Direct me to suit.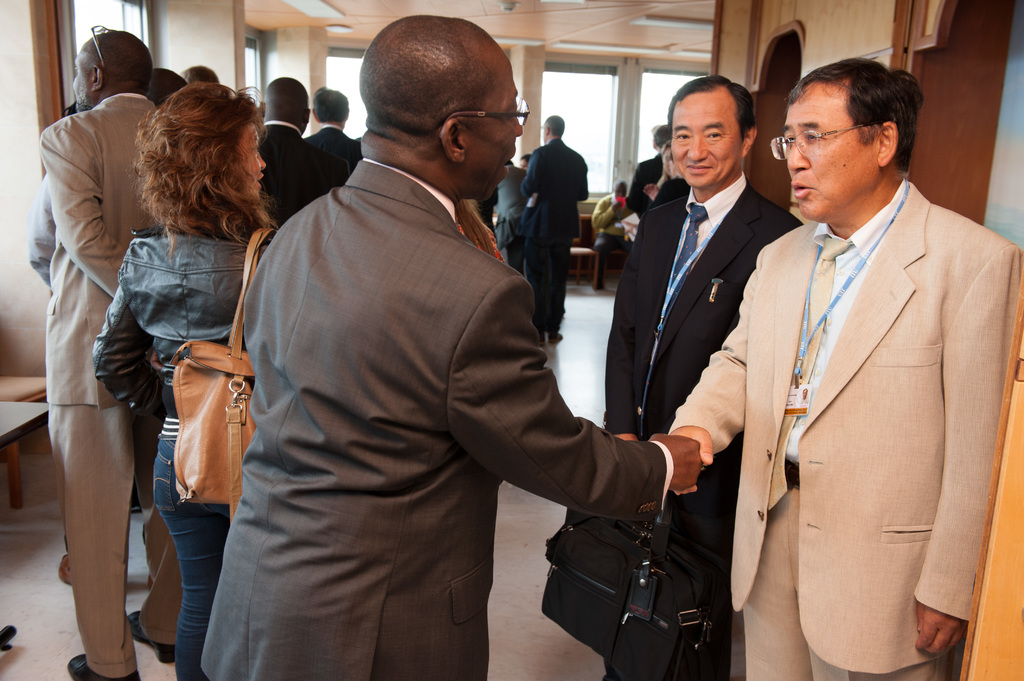
Direction: Rect(255, 120, 353, 233).
